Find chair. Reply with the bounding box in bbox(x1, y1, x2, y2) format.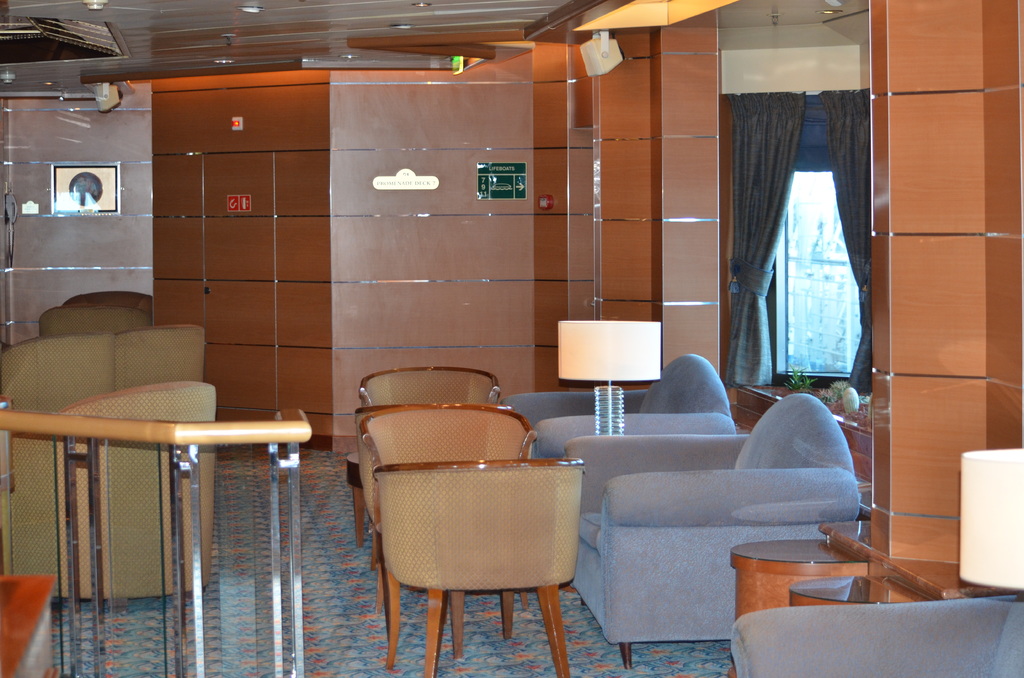
bbox(58, 287, 152, 312).
